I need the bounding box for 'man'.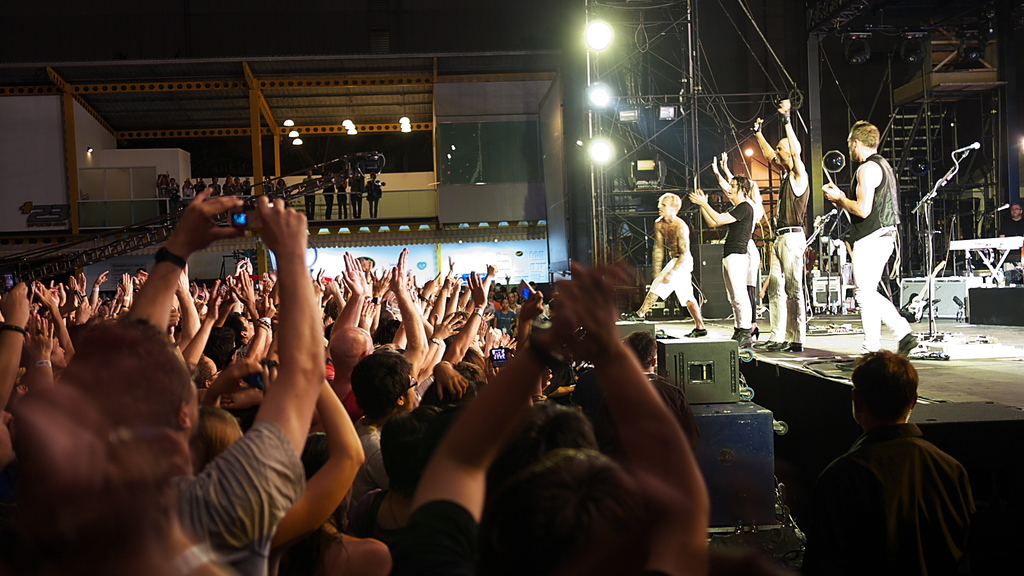
Here it is: (686, 171, 755, 348).
